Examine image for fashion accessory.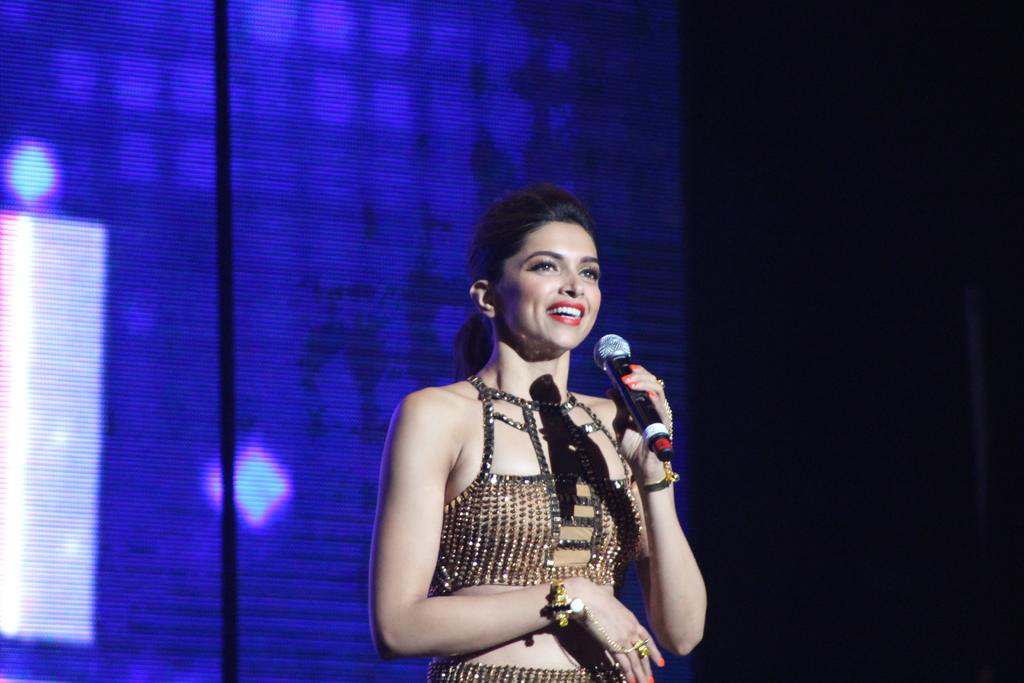
Examination result: <box>619,636,646,652</box>.
